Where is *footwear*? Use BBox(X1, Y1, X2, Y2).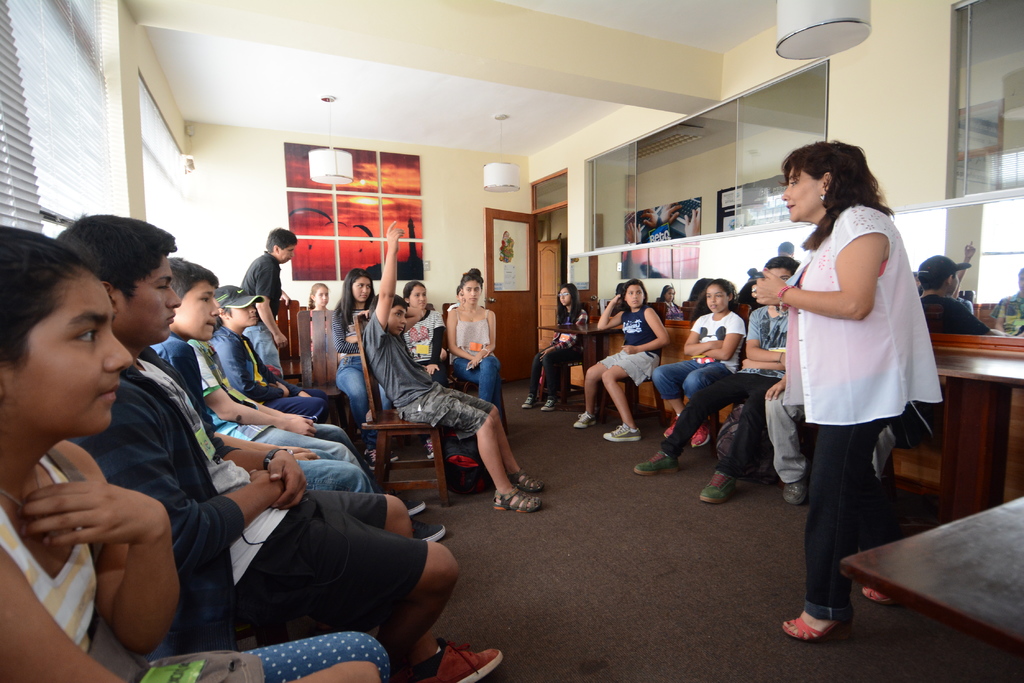
BBox(665, 415, 679, 437).
